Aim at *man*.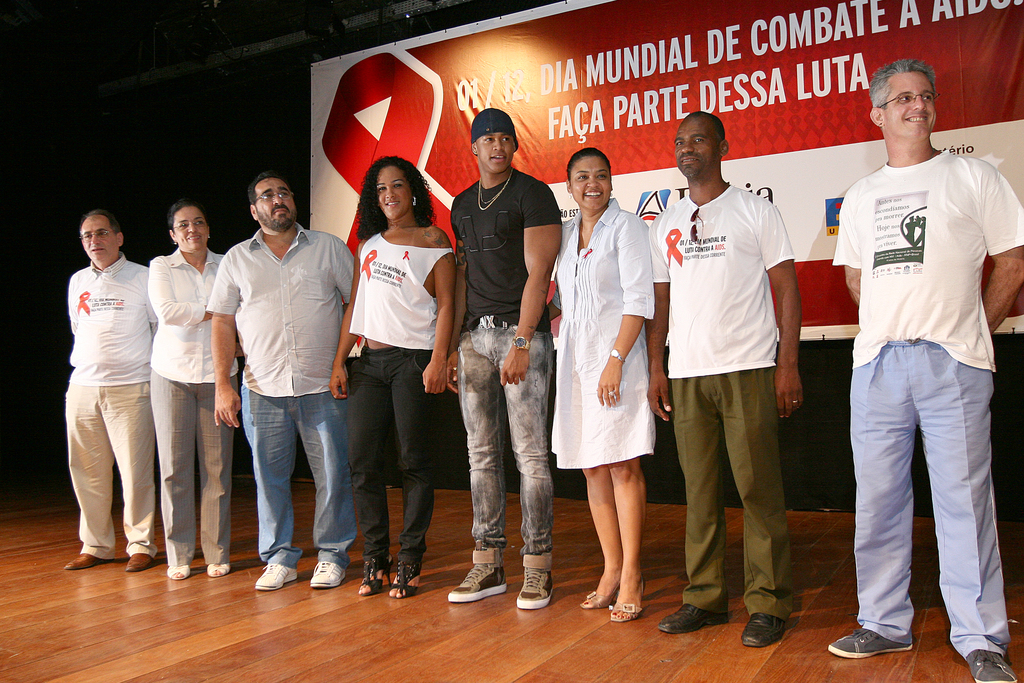
Aimed at {"x1": 826, "y1": 63, "x2": 1023, "y2": 682}.
